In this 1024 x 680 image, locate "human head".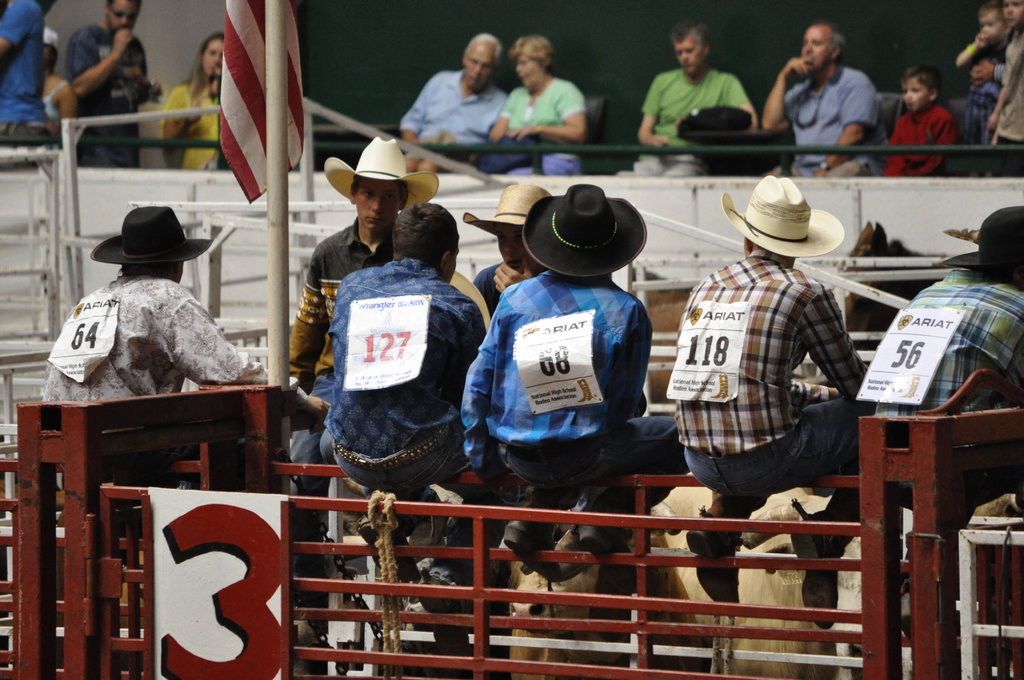
Bounding box: x1=897 y1=67 x2=936 y2=109.
